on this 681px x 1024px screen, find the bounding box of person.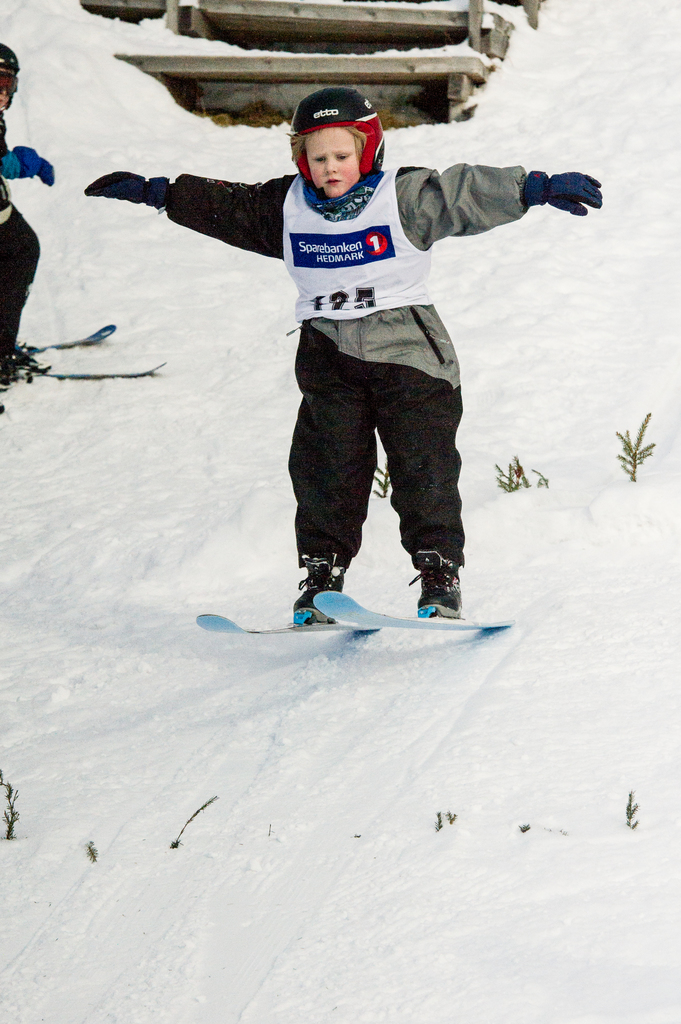
Bounding box: detection(146, 88, 580, 657).
